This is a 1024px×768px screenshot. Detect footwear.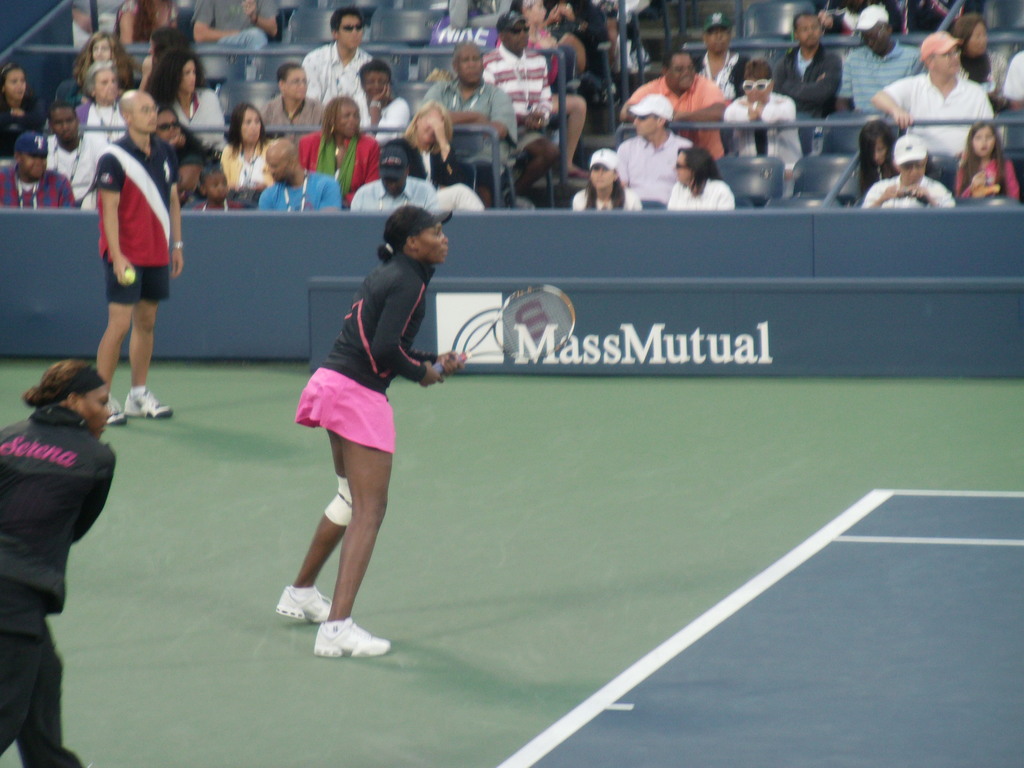
l=127, t=390, r=171, b=421.
